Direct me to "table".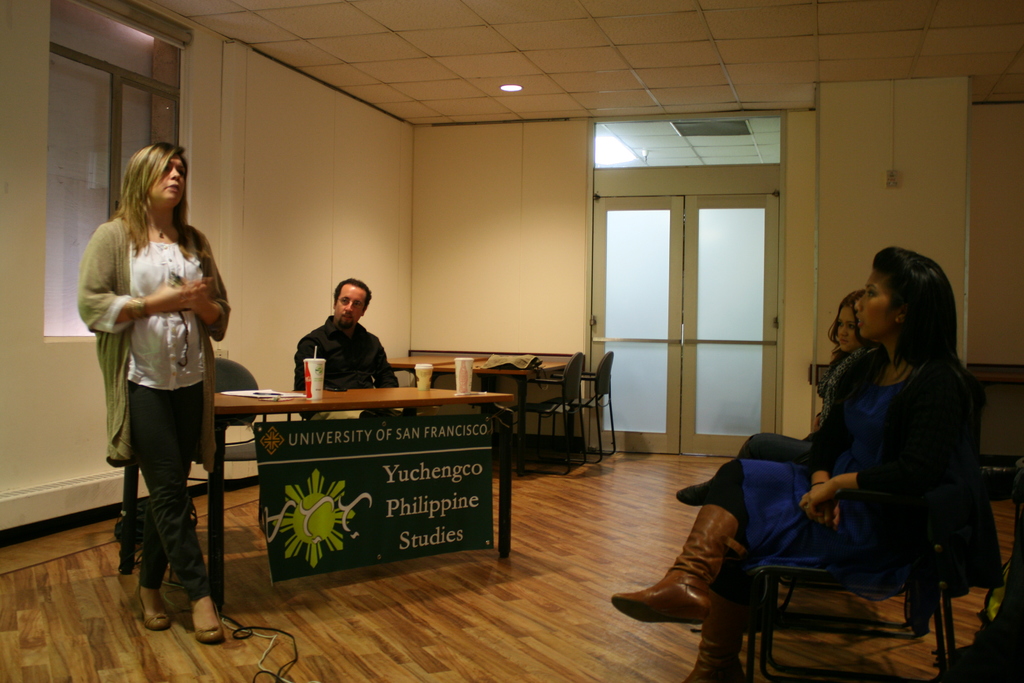
Direction: rect(118, 378, 516, 617).
